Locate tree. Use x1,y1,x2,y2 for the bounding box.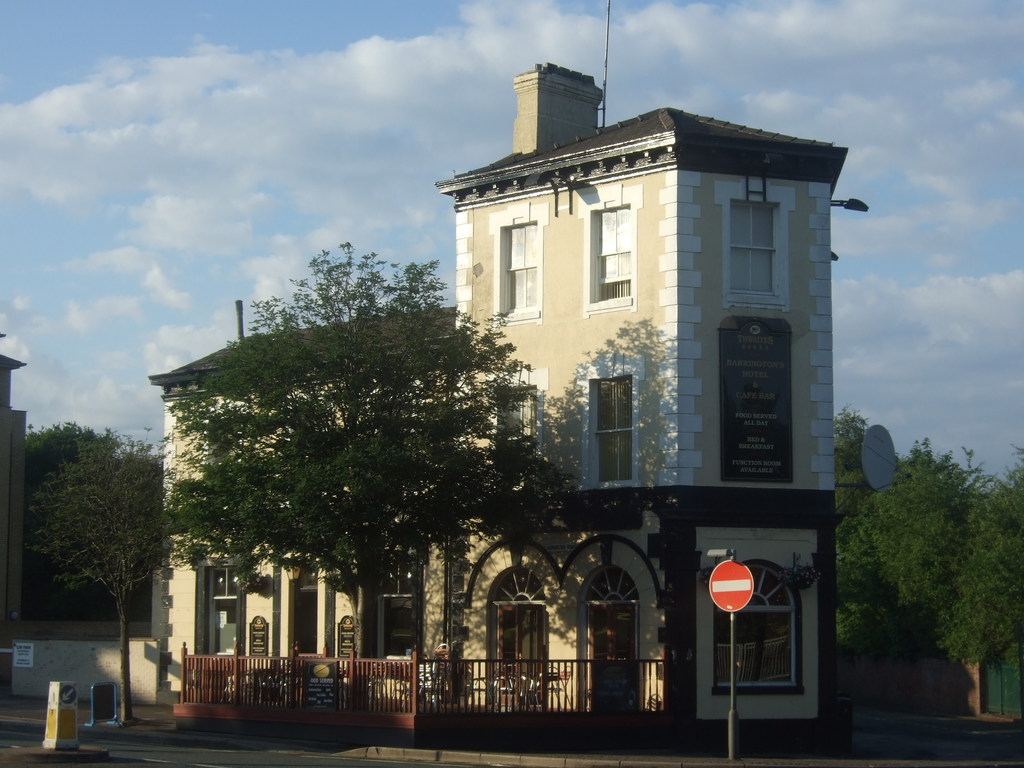
836,409,897,518.
